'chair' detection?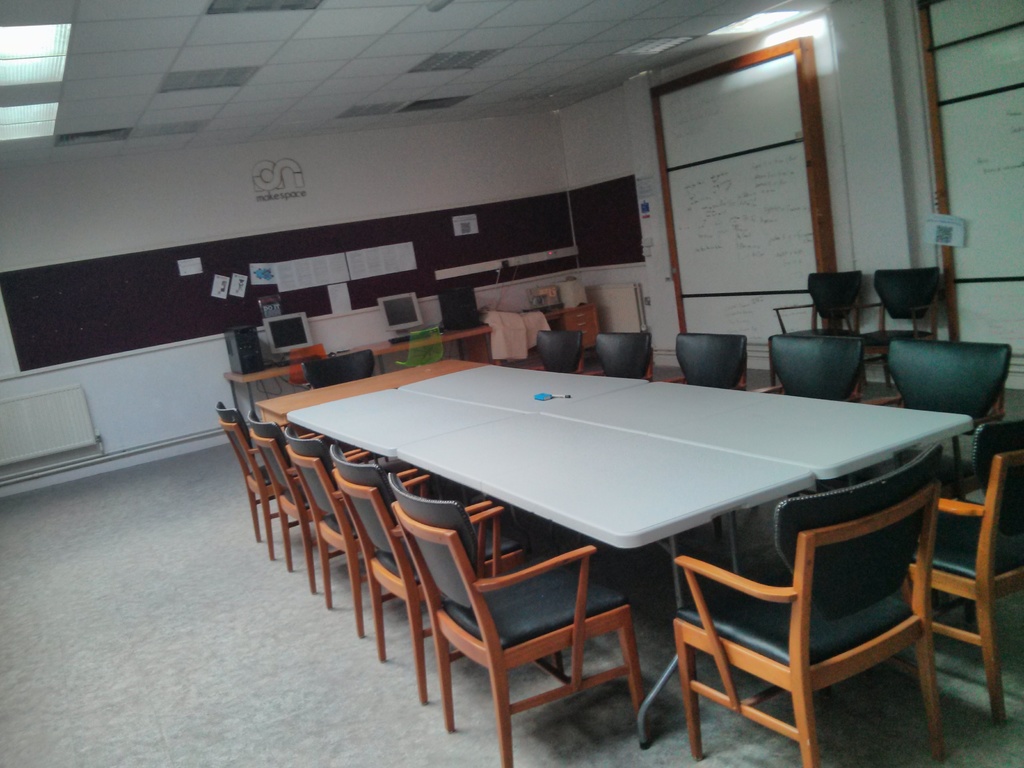
BBox(826, 335, 1017, 522)
